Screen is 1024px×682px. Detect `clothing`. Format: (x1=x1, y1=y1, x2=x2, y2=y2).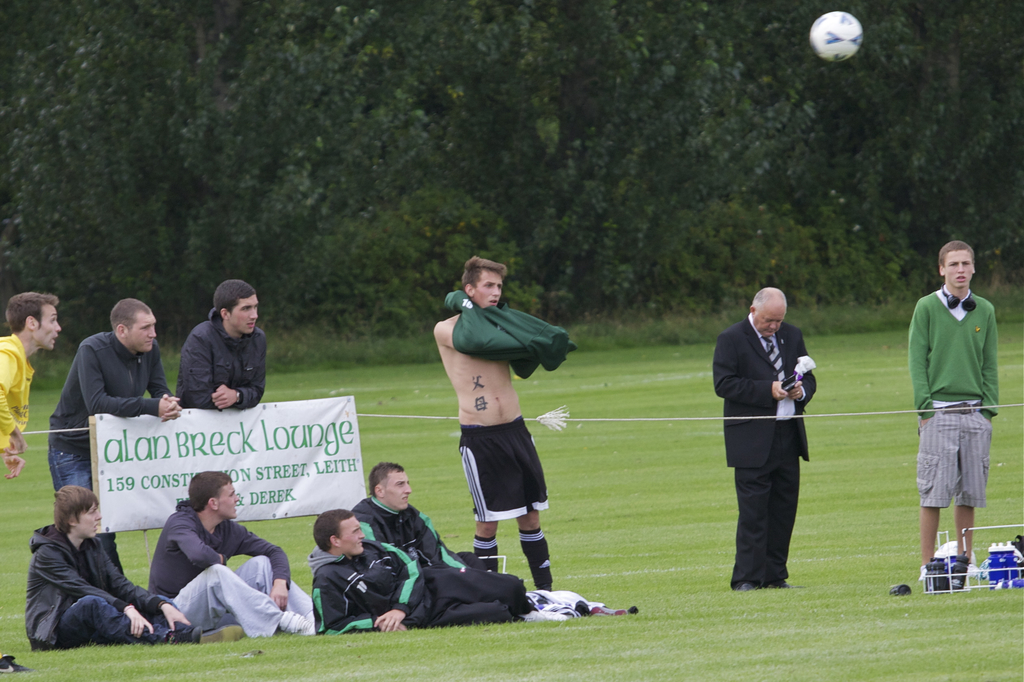
(x1=20, y1=518, x2=172, y2=655).
